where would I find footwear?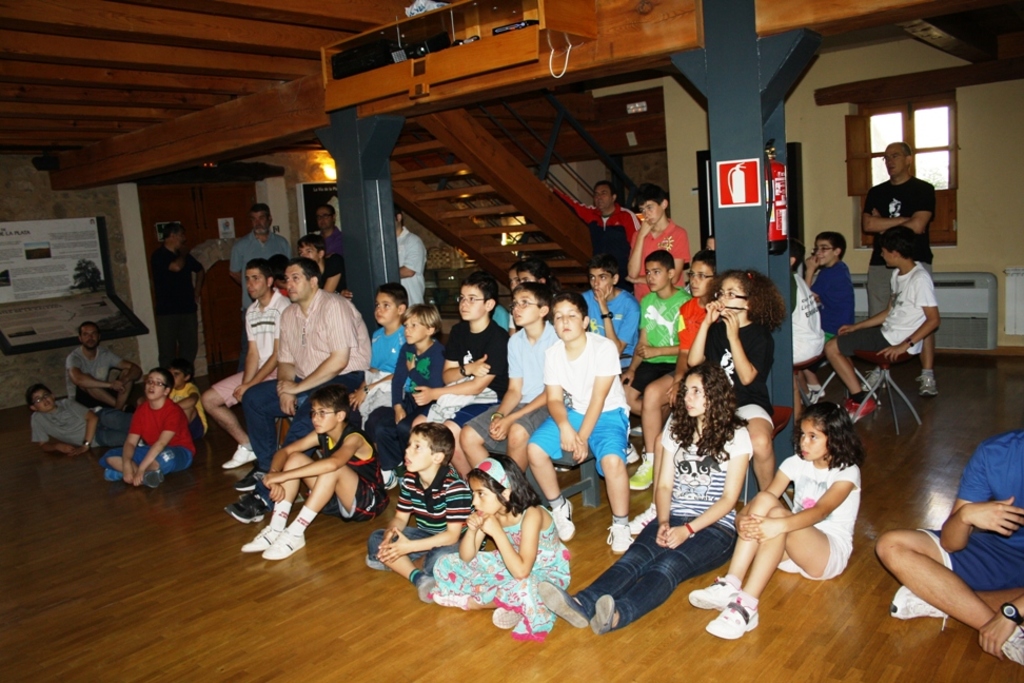
At <region>489, 605, 520, 628</region>.
